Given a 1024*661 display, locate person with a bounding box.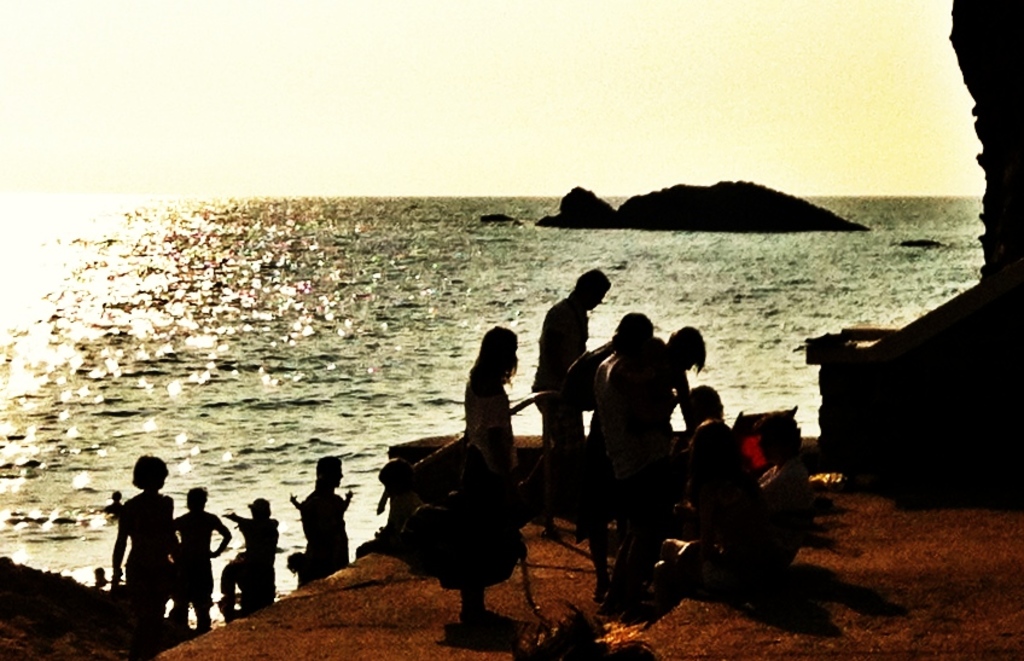
Located: {"left": 174, "top": 483, "right": 229, "bottom": 642}.
